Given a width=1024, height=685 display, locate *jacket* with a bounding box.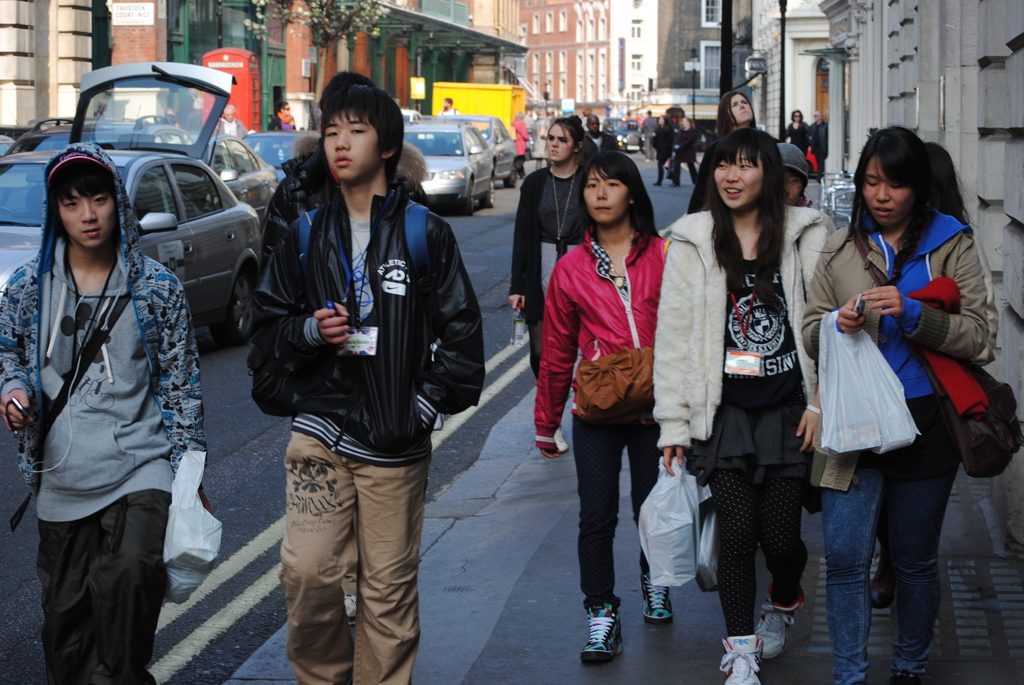
Located: Rect(13, 163, 200, 521).
